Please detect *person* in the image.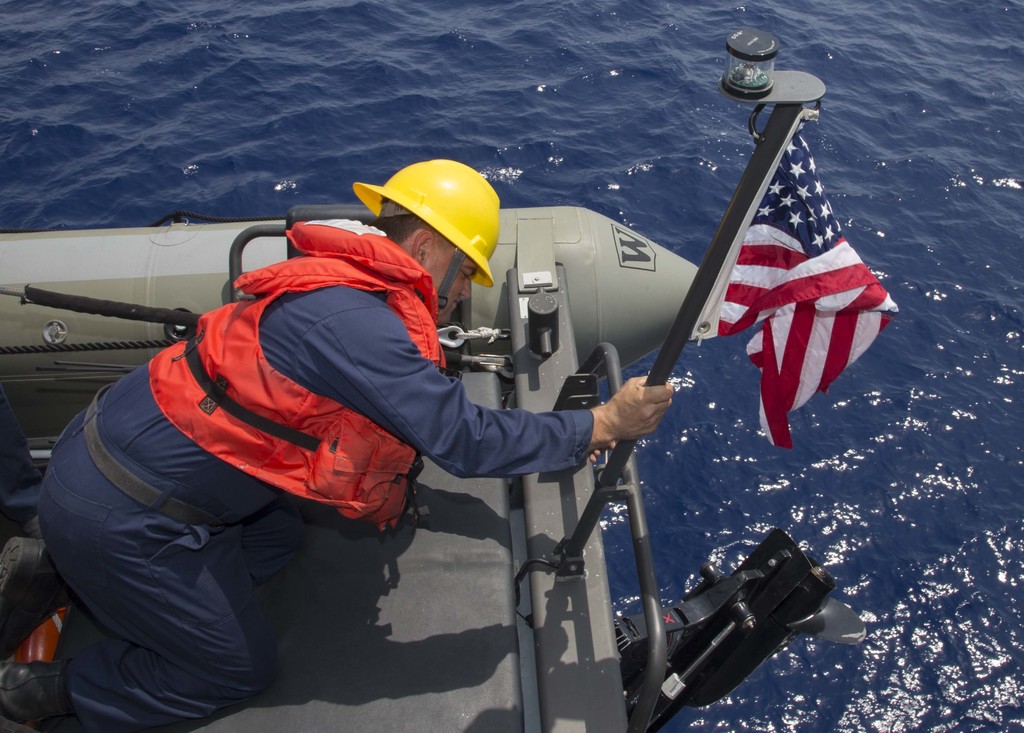
x1=74 y1=132 x2=616 y2=698.
